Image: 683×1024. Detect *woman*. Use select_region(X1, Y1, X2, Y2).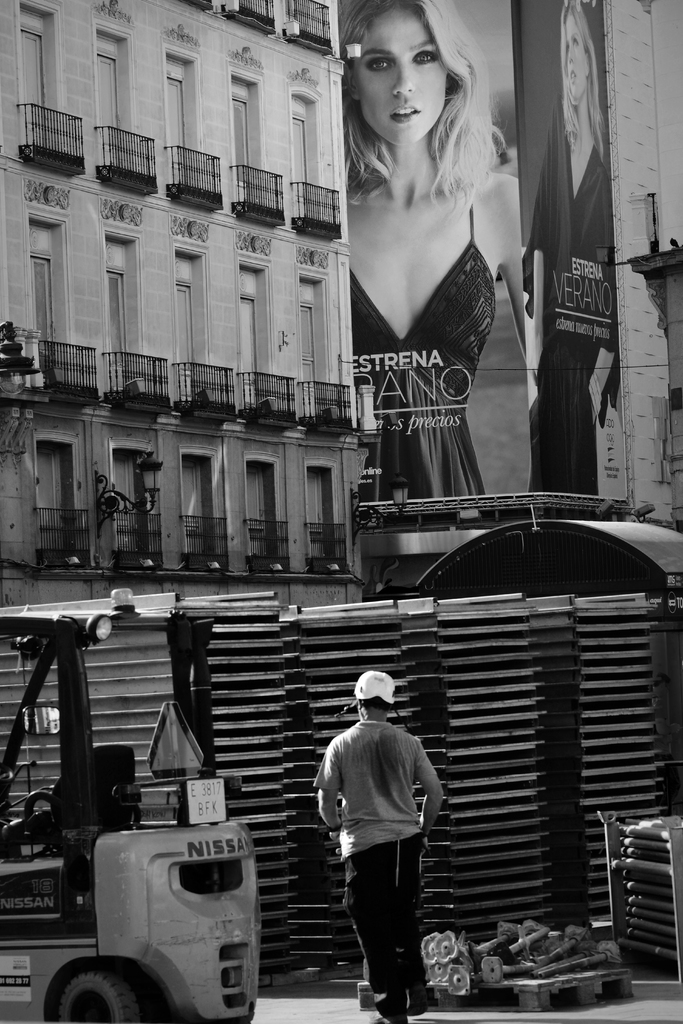
select_region(326, 40, 557, 543).
